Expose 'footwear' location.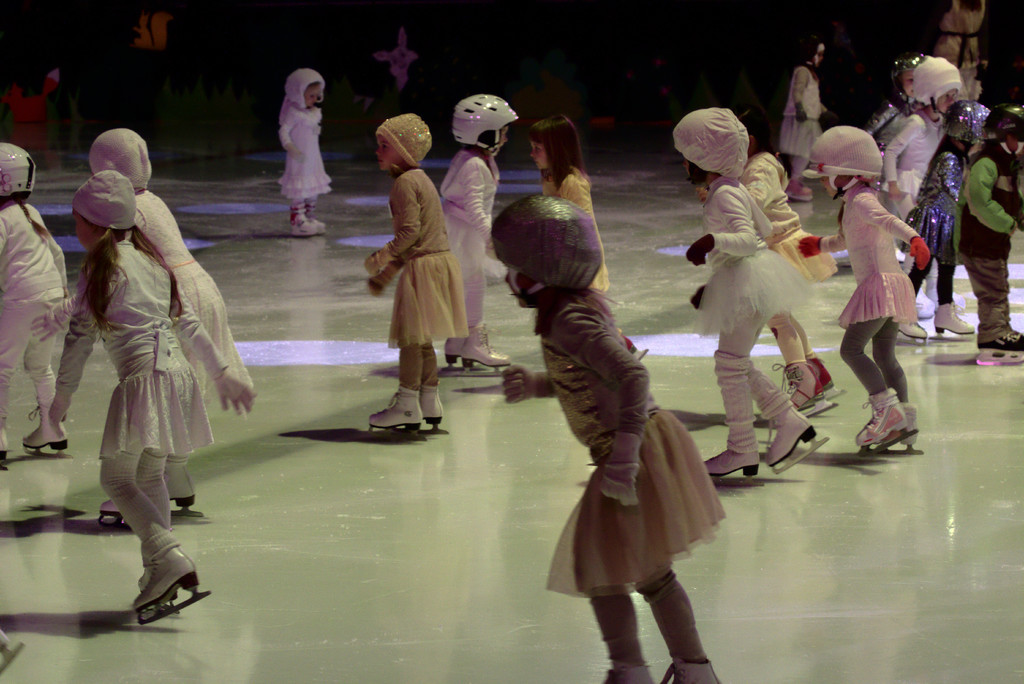
Exposed at x1=932, y1=293, x2=980, y2=336.
